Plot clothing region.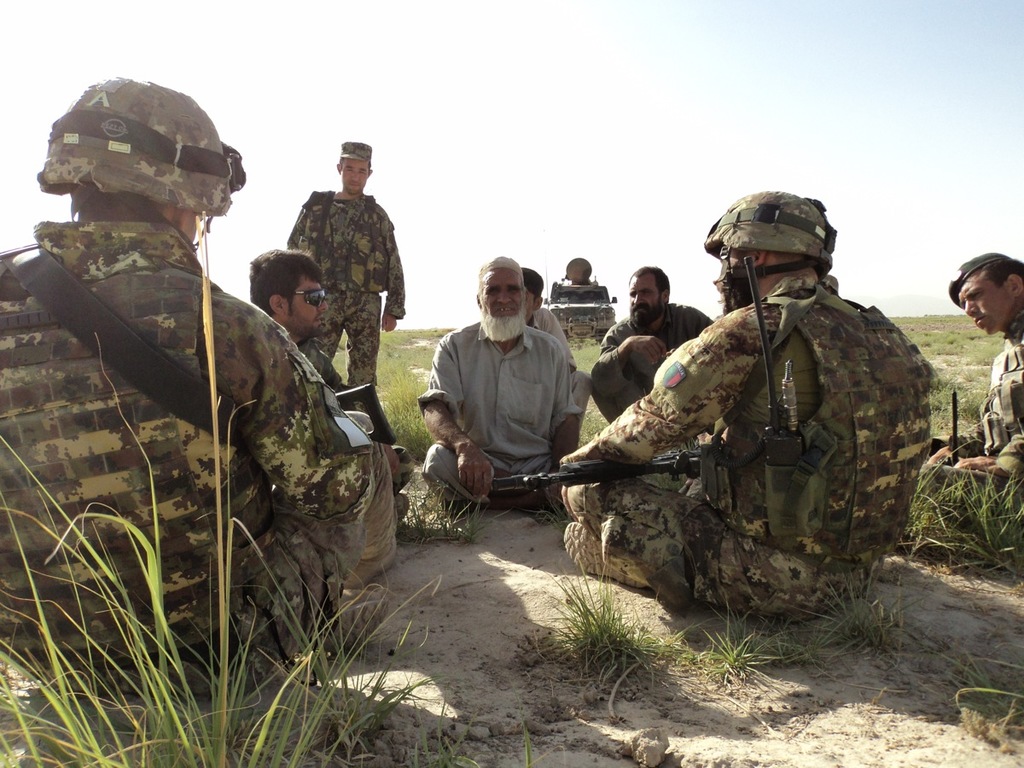
Plotted at detection(564, 273, 945, 650).
